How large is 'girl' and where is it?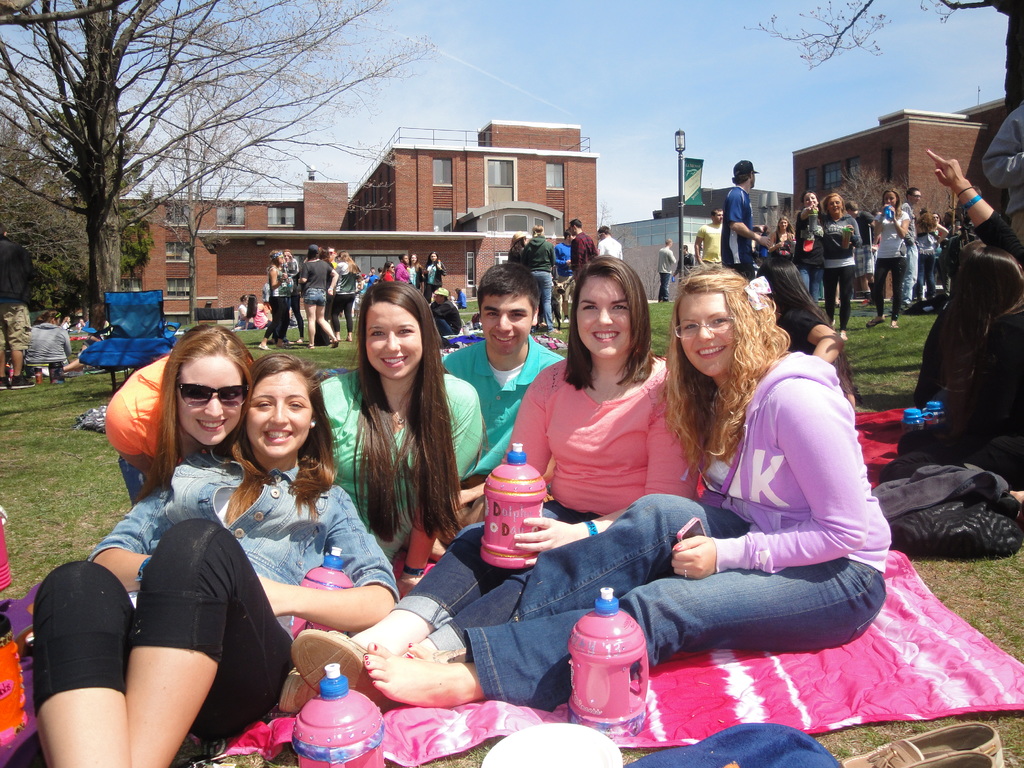
Bounding box: box=[32, 358, 396, 767].
